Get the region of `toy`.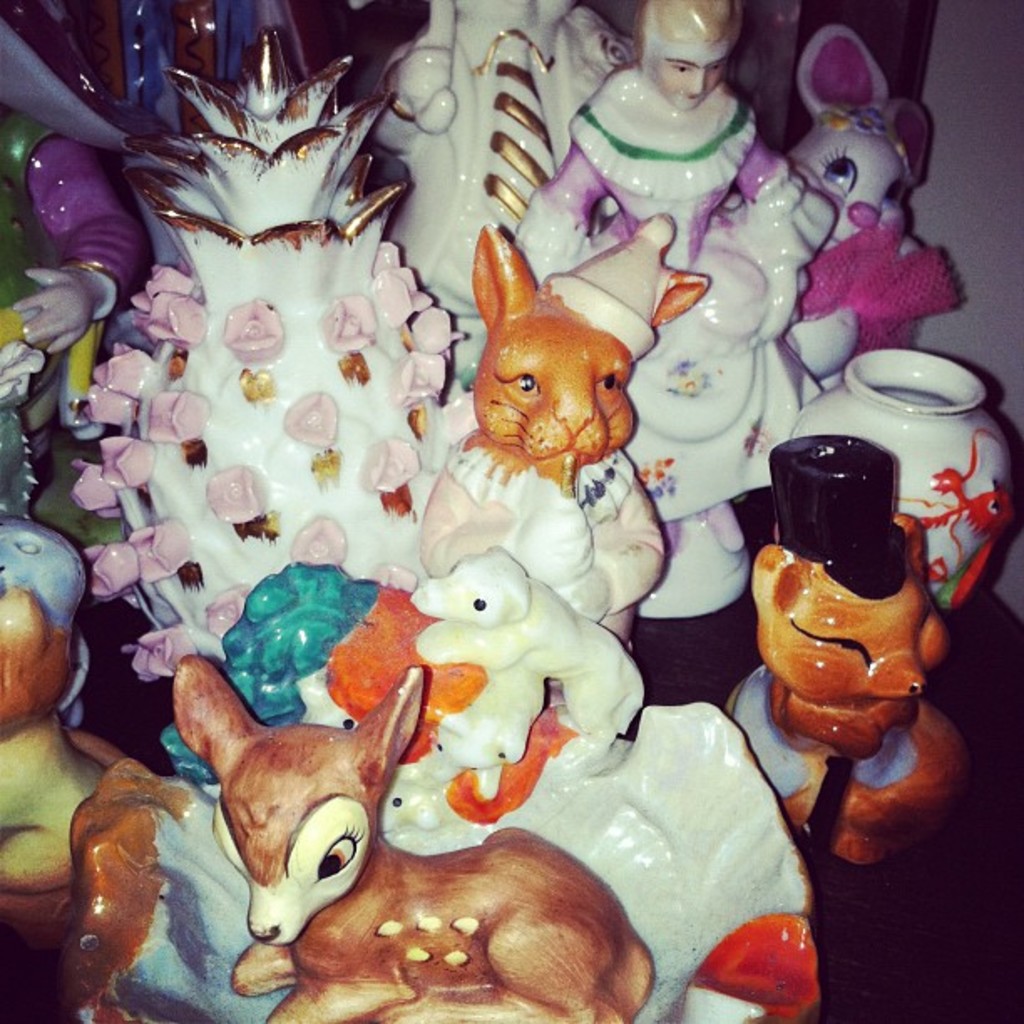
{"x1": 176, "y1": 658, "x2": 653, "y2": 1022}.
